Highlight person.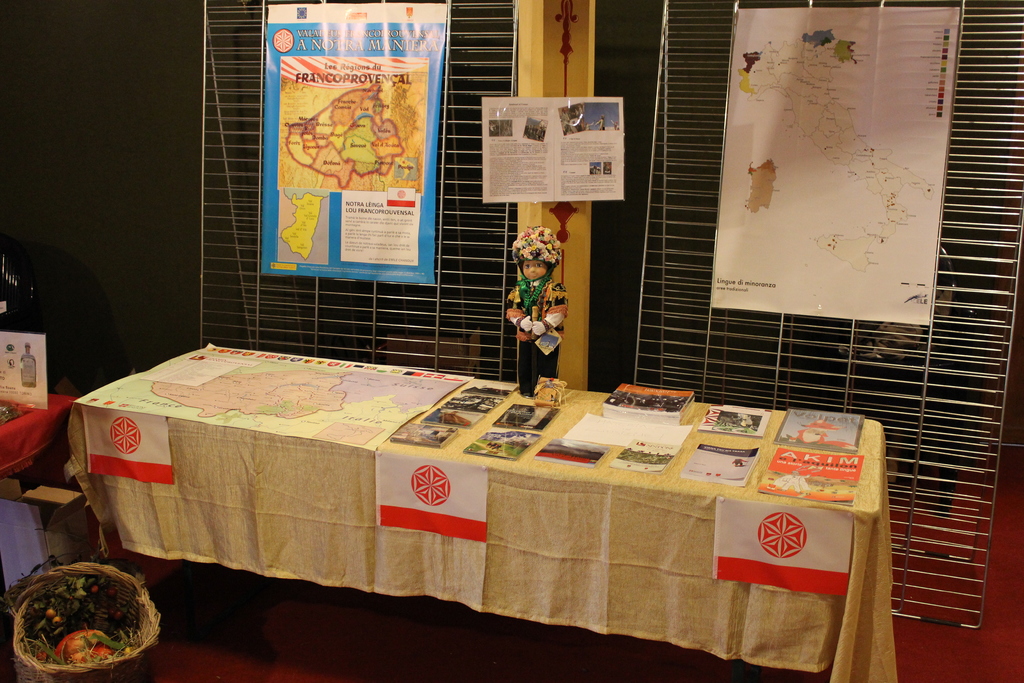
Highlighted region: 504, 204, 583, 395.
